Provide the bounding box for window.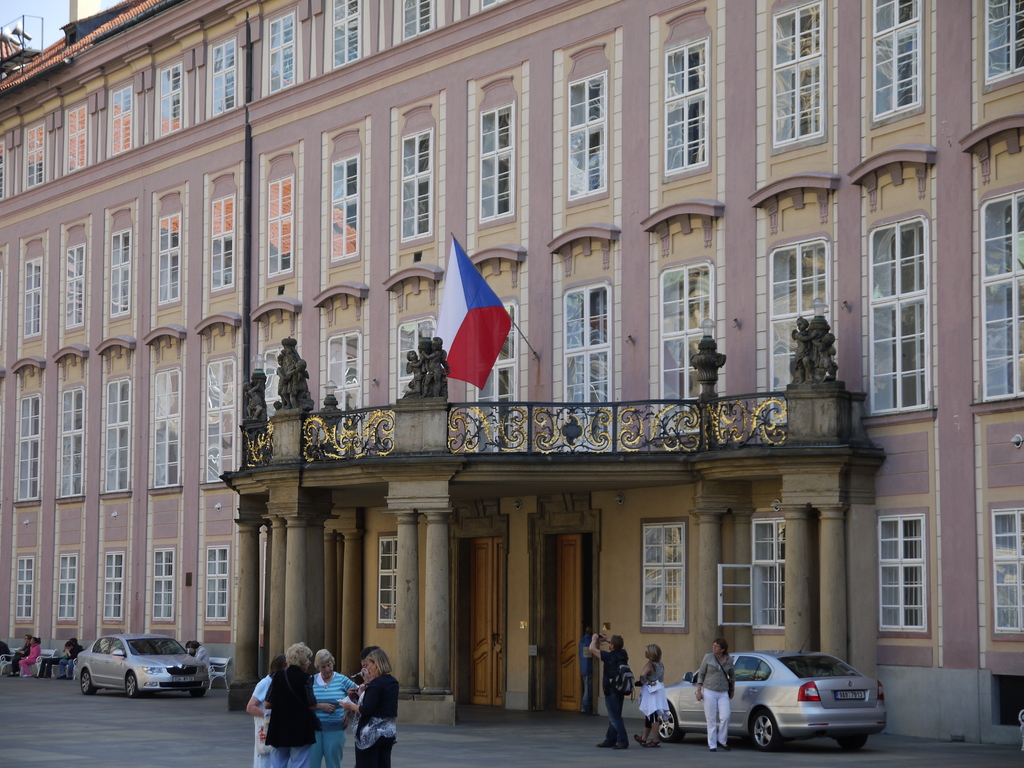
99/549/124/625.
